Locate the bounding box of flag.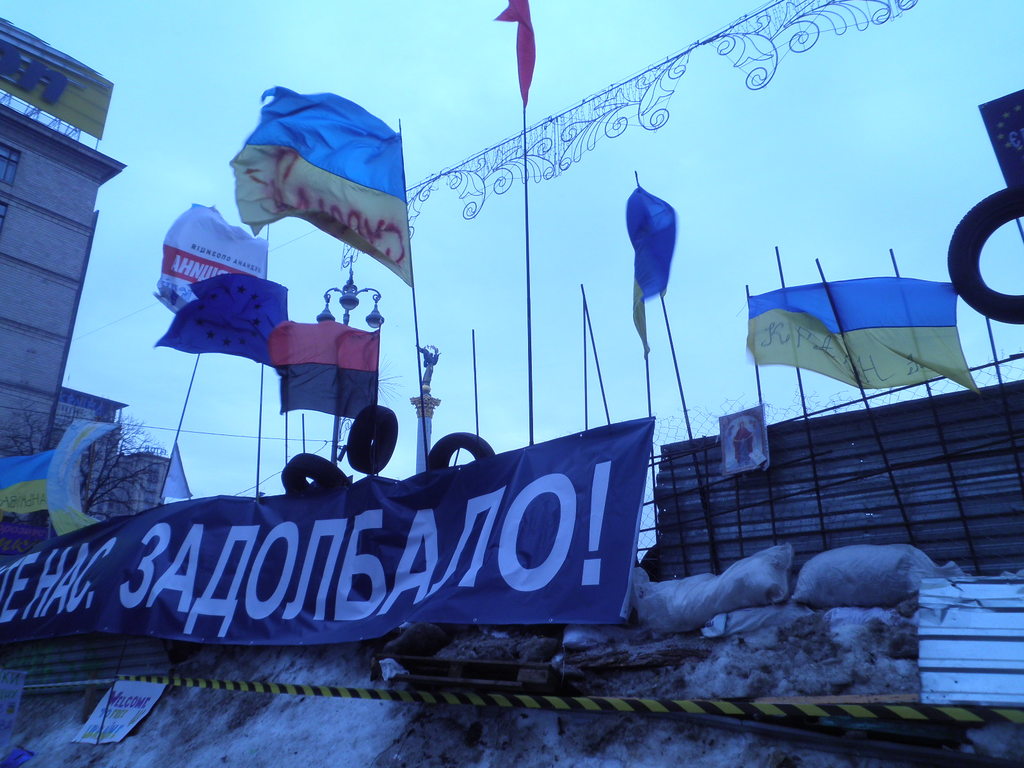
Bounding box: left=270, top=328, right=387, bottom=426.
